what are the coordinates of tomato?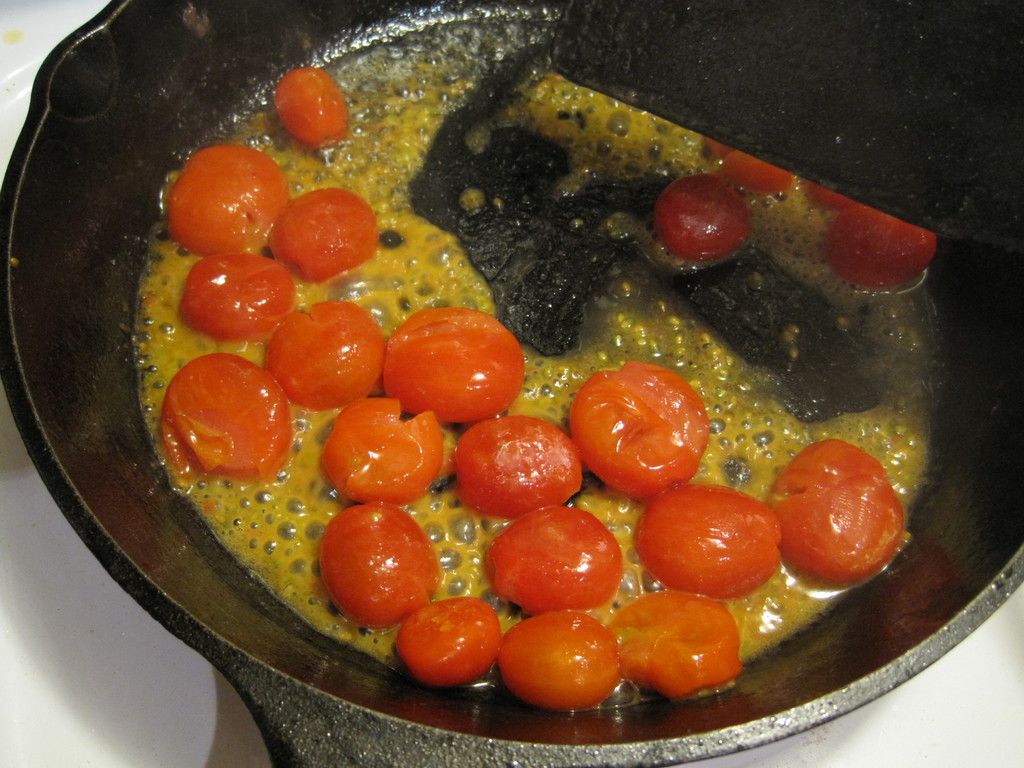
left=170, top=148, right=287, bottom=262.
